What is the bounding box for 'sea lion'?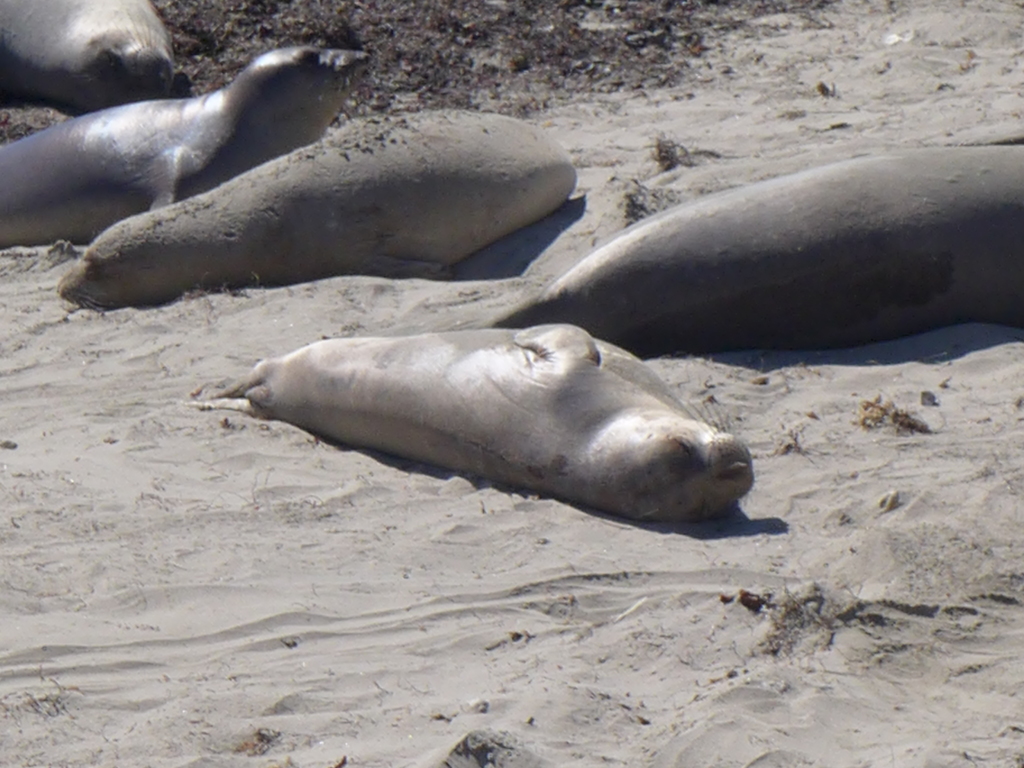
[x1=4, y1=0, x2=184, y2=121].
